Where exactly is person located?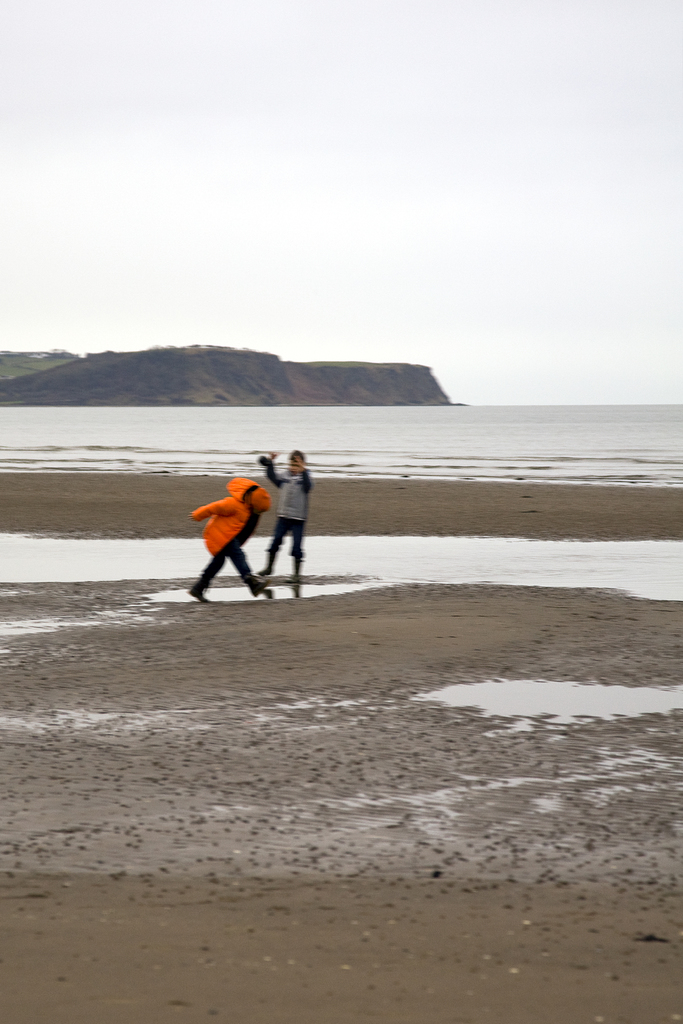
Its bounding box is bbox(259, 446, 319, 575).
